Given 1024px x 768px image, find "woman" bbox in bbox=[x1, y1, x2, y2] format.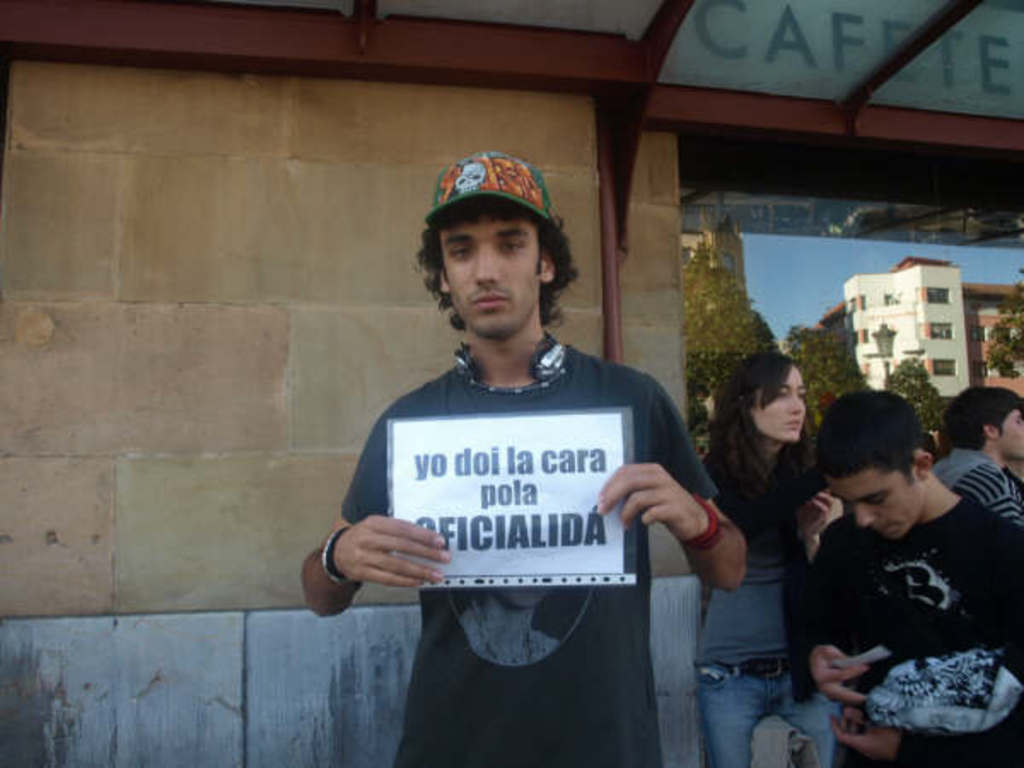
bbox=[695, 343, 850, 766].
